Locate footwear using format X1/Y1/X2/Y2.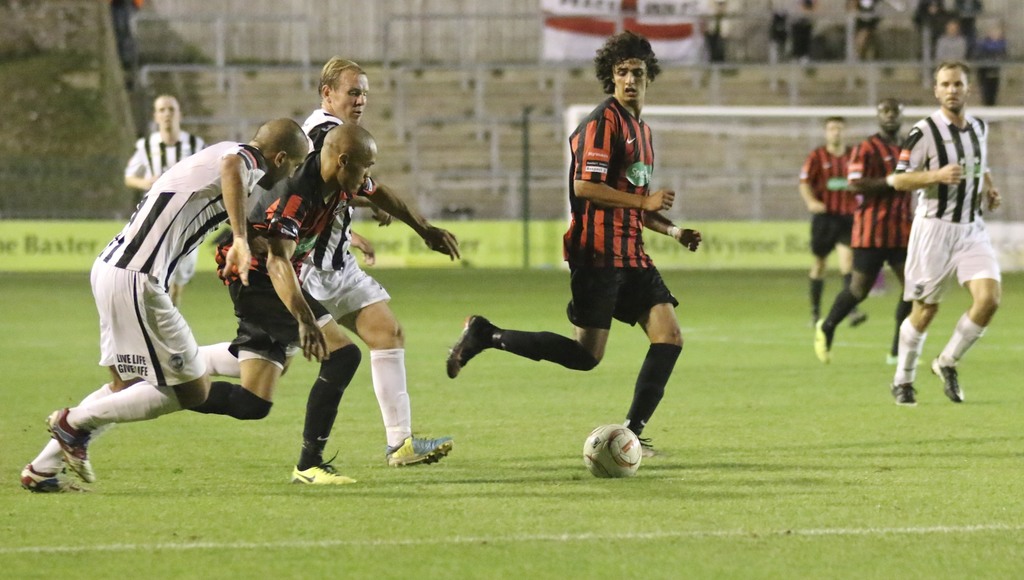
638/433/658/456.
